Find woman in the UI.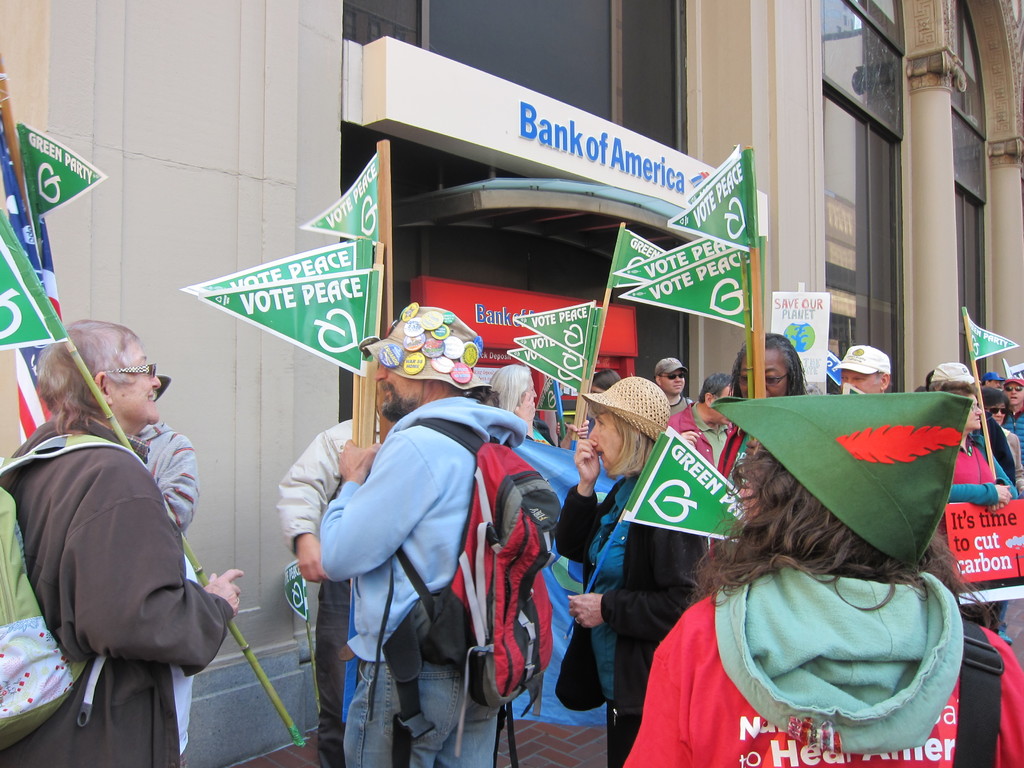
UI element at detection(621, 422, 1023, 767).
